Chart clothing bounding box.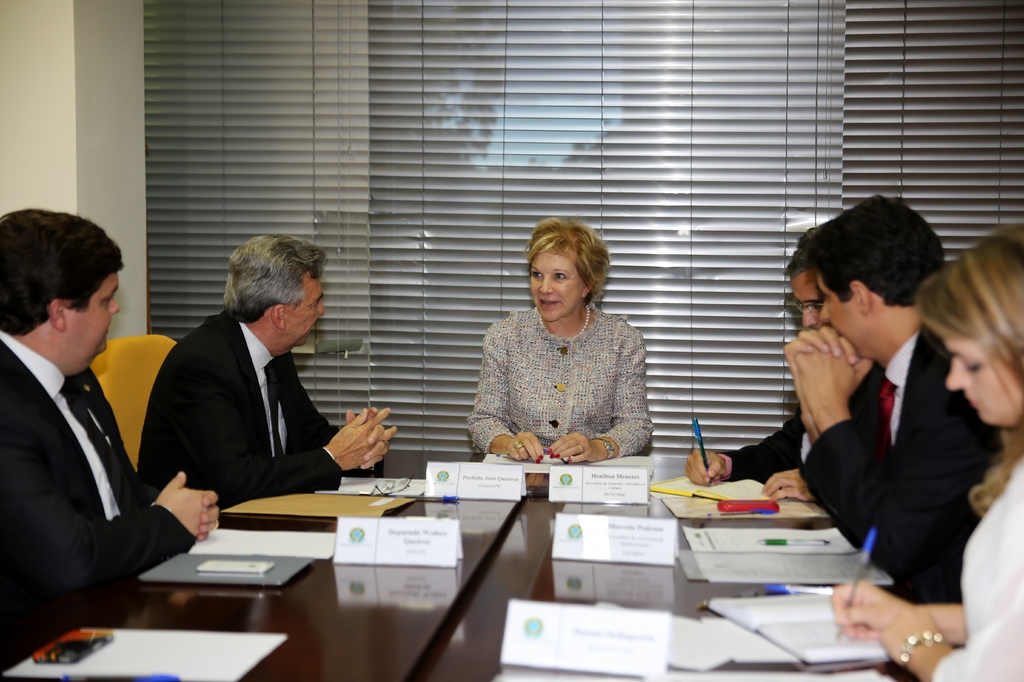
Charted: locate(931, 456, 1023, 681).
